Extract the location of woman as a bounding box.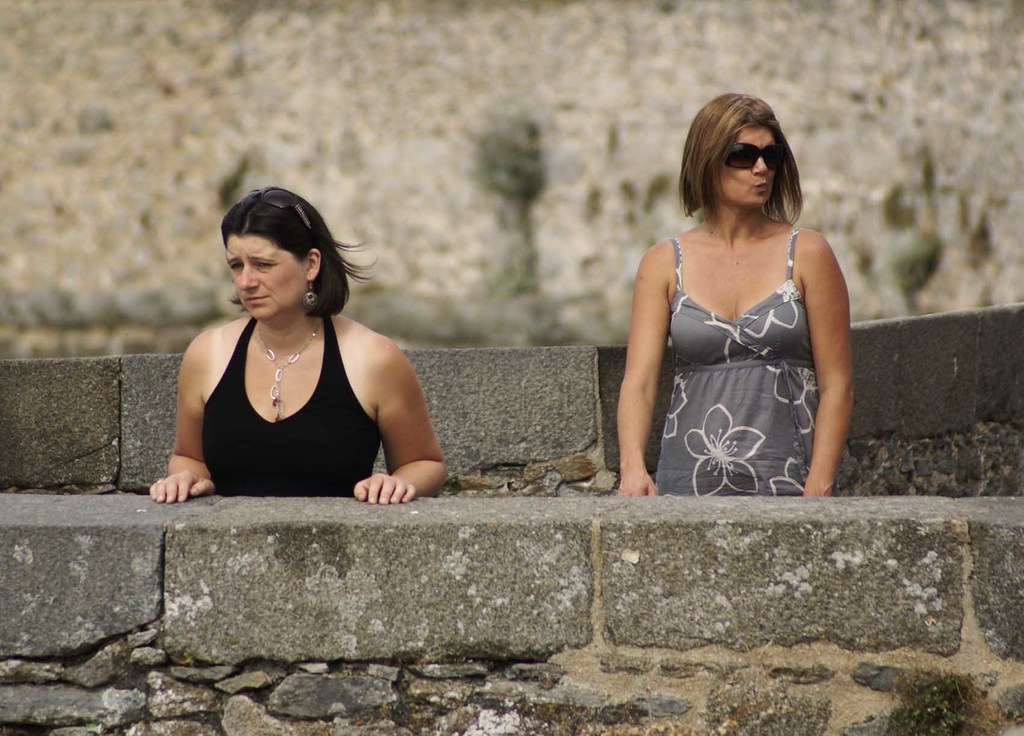
156:183:430:516.
